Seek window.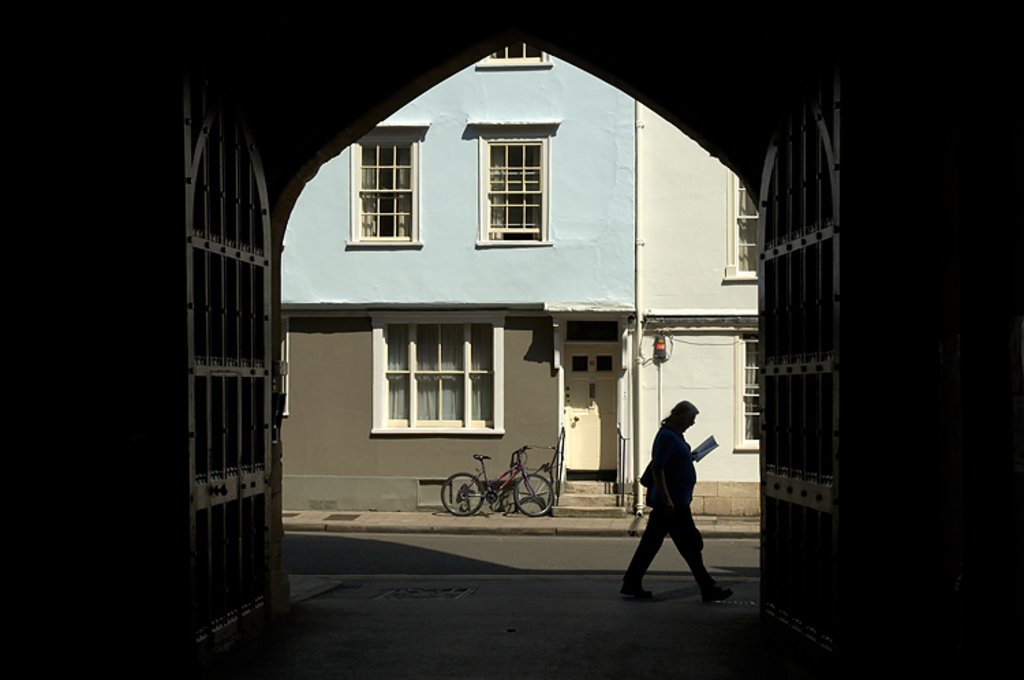
left=486, top=42, right=541, bottom=60.
